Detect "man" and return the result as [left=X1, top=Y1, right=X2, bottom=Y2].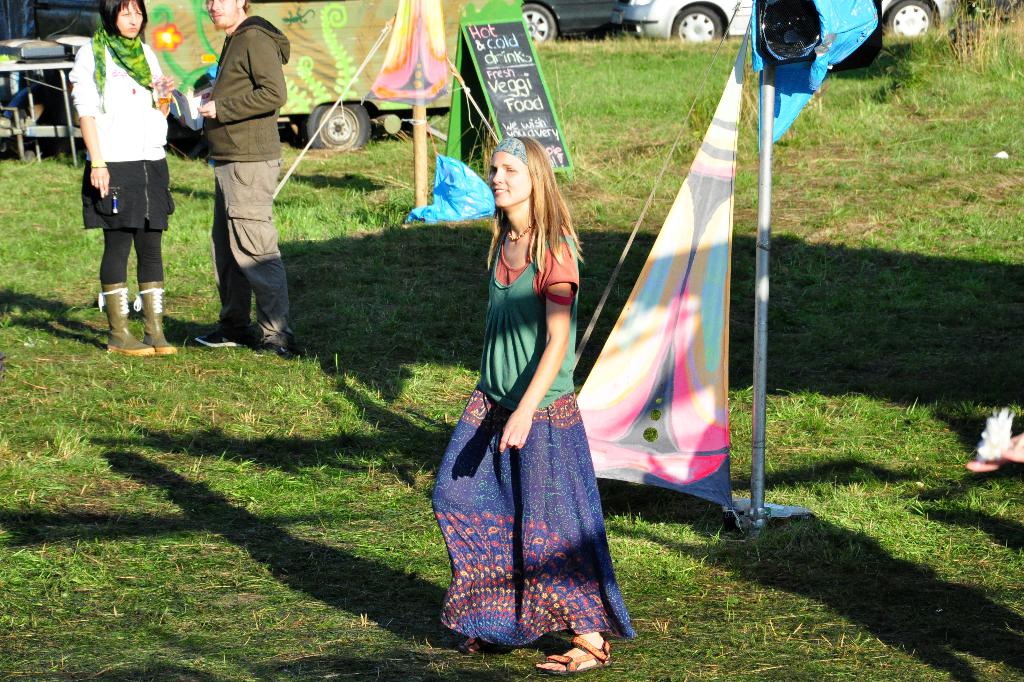
[left=192, top=0, right=294, bottom=358].
